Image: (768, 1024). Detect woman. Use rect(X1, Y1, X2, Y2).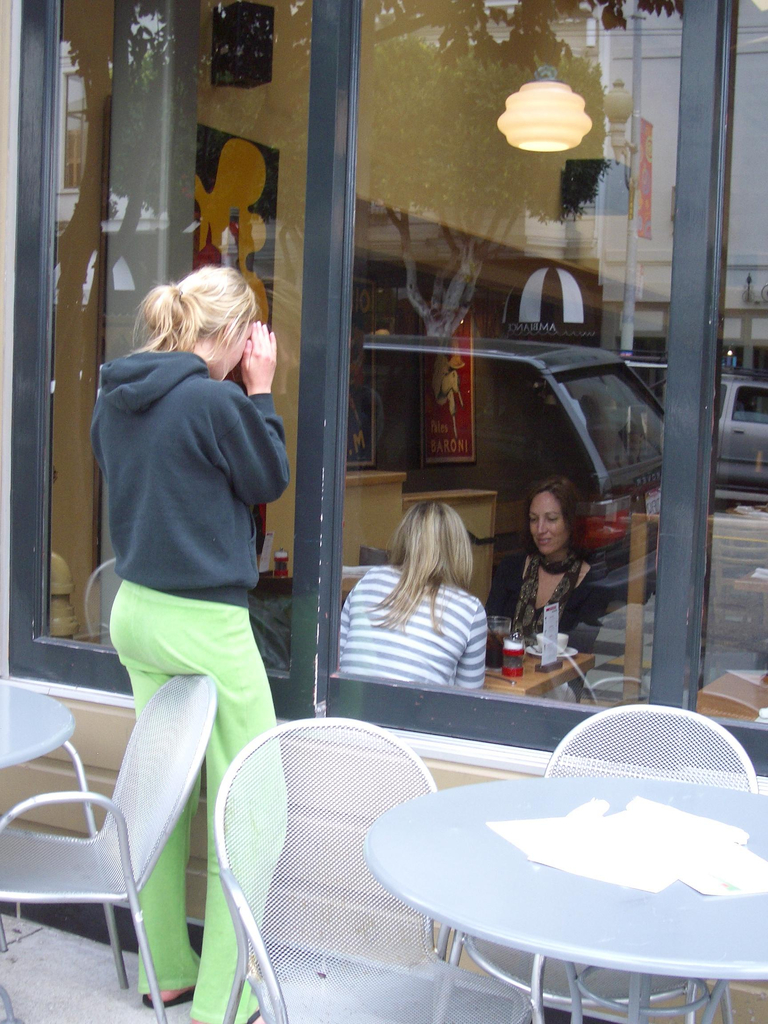
rect(481, 480, 605, 644).
